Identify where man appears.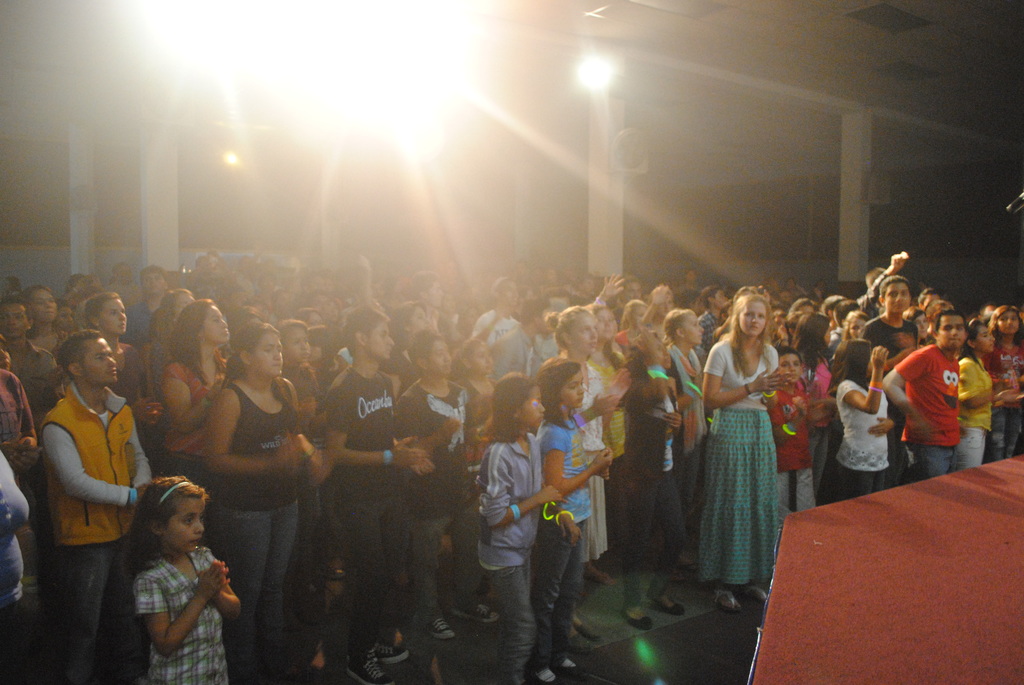
Appears at locate(33, 331, 153, 684).
